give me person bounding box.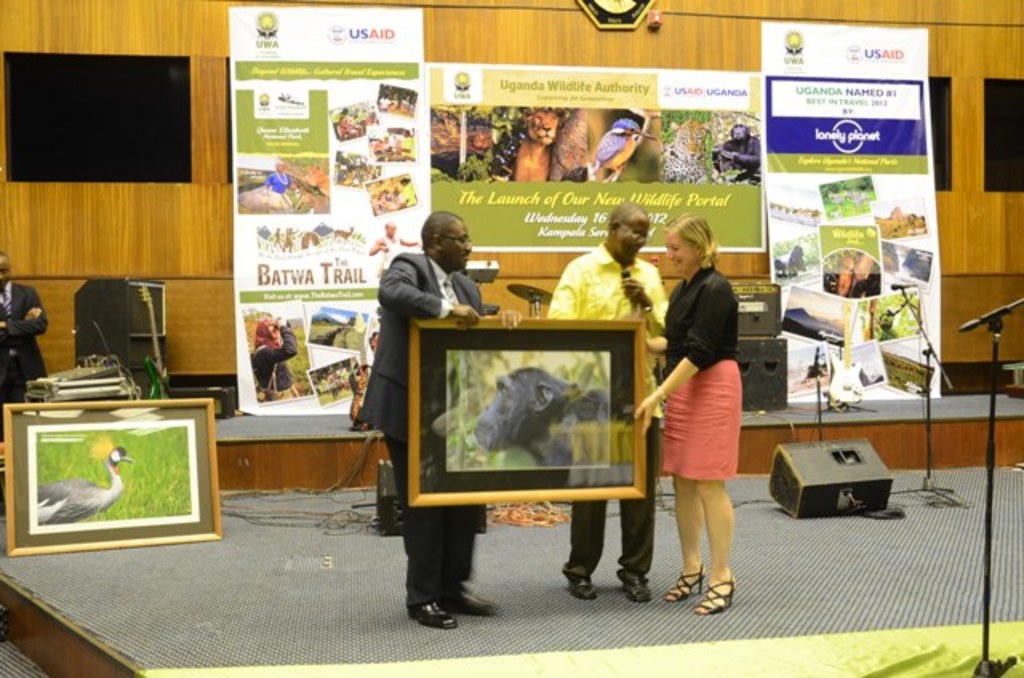
[x1=626, y1=206, x2=746, y2=617].
